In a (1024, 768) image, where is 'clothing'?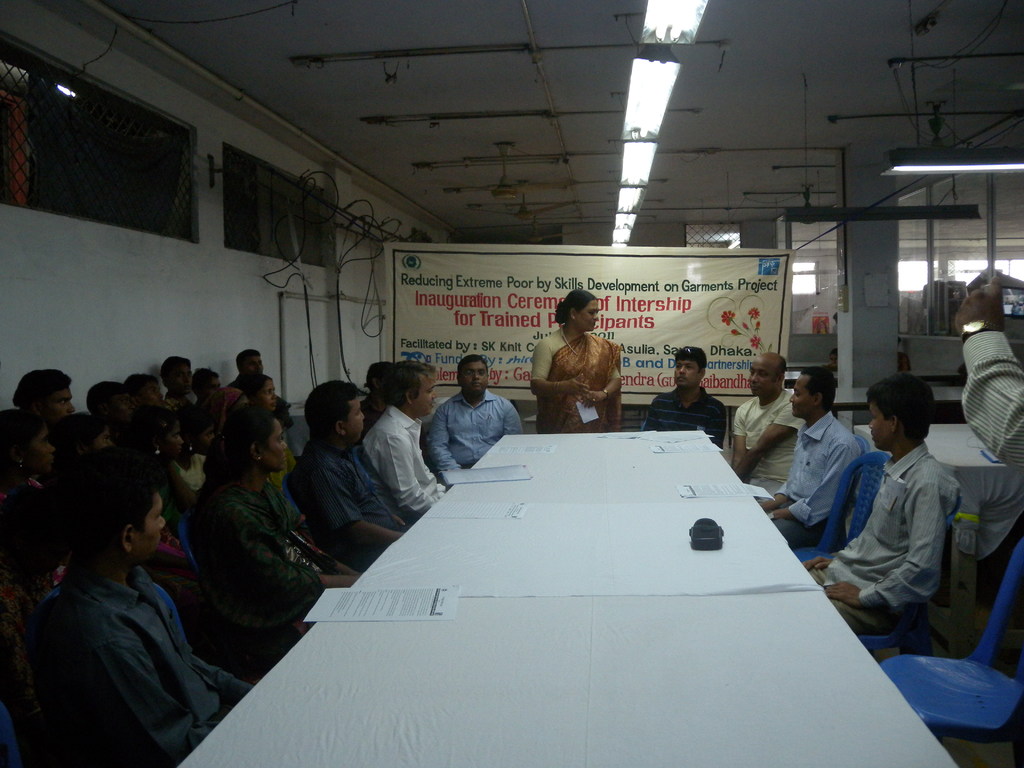
151:532:189:589.
